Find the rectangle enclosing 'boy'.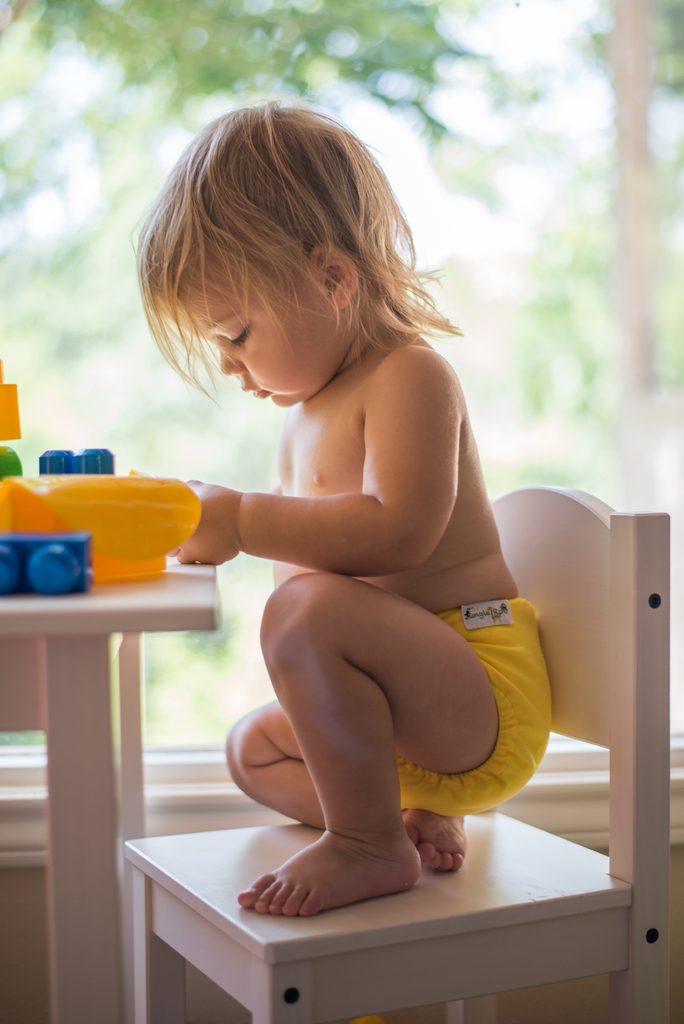
BBox(118, 172, 580, 986).
